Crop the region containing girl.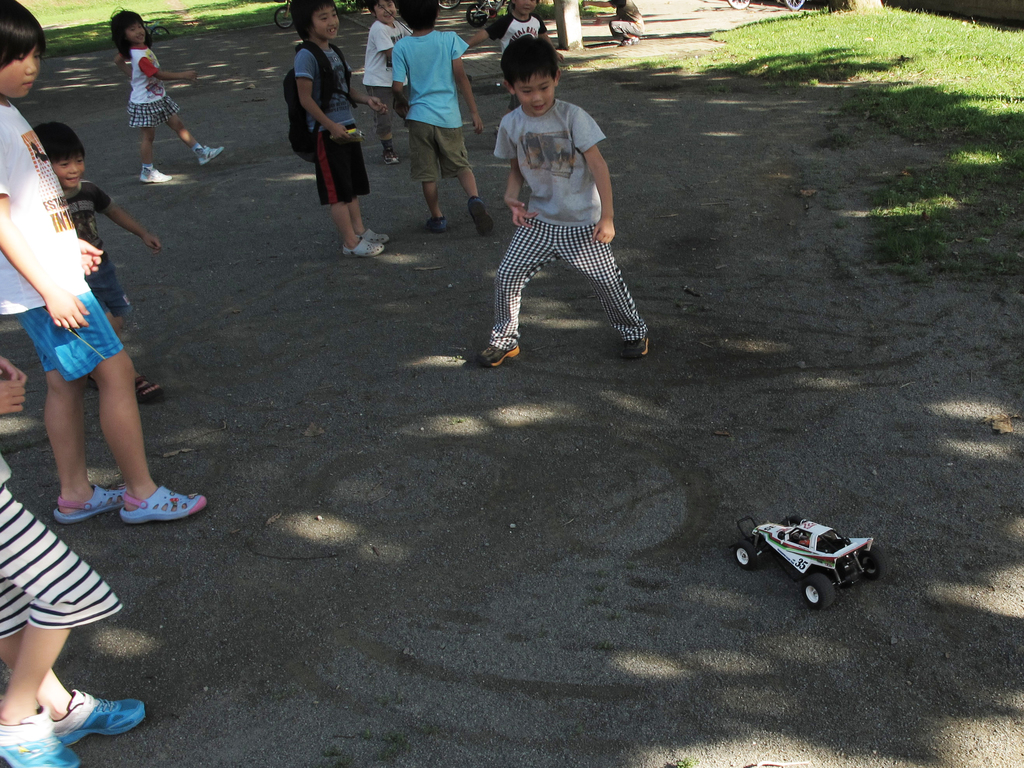
Crop region: (left=286, top=0, right=385, bottom=262).
